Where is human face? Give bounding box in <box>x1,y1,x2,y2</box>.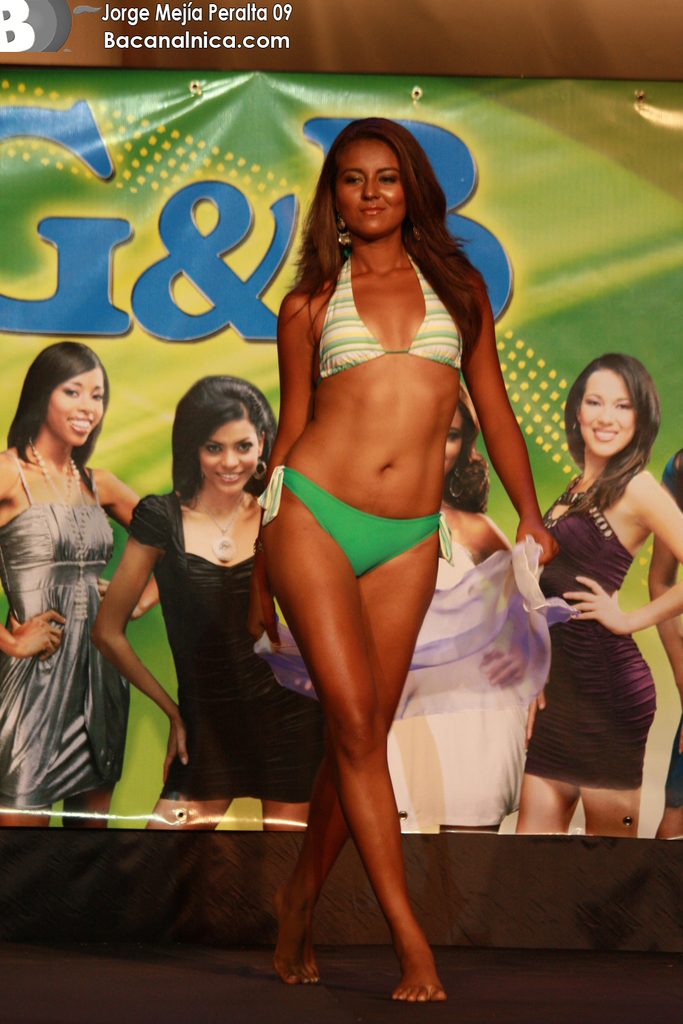
<box>441,410,463,481</box>.
